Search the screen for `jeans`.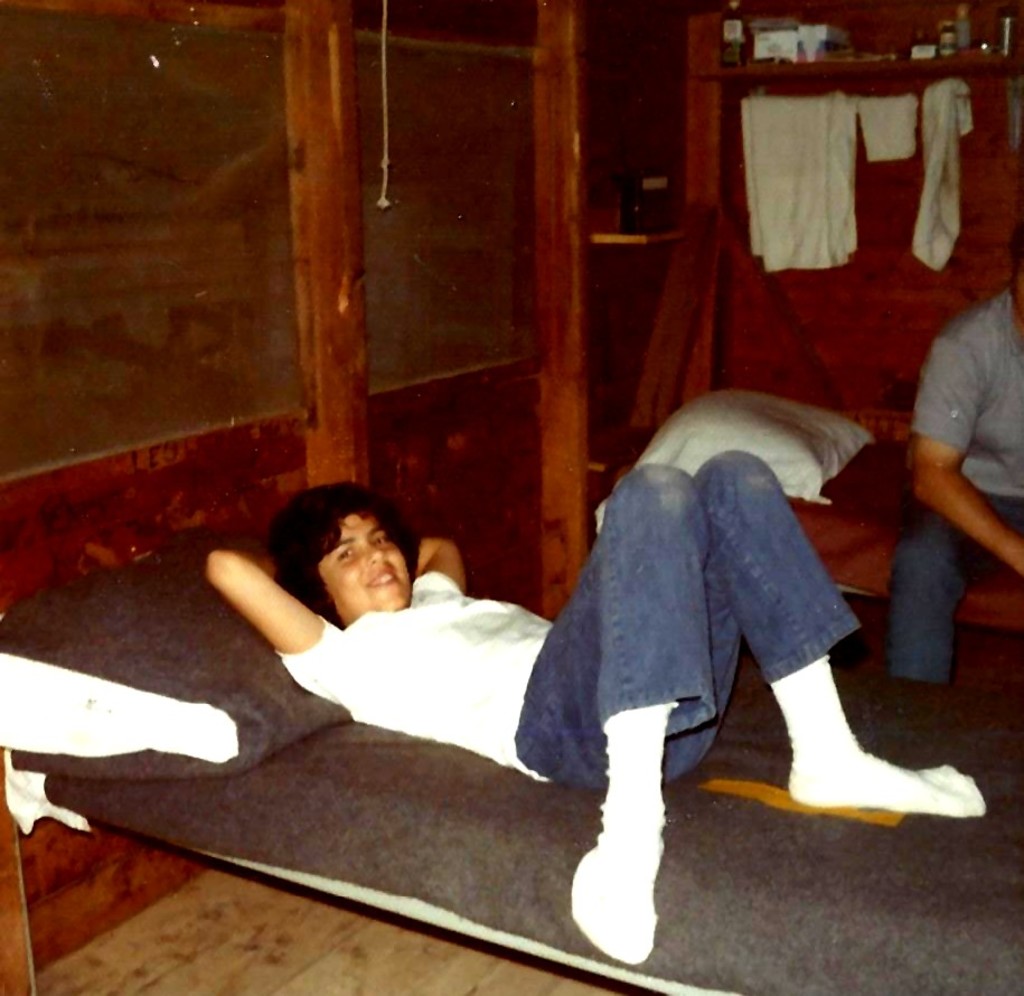
Found at [x1=520, y1=426, x2=937, y2=835].
